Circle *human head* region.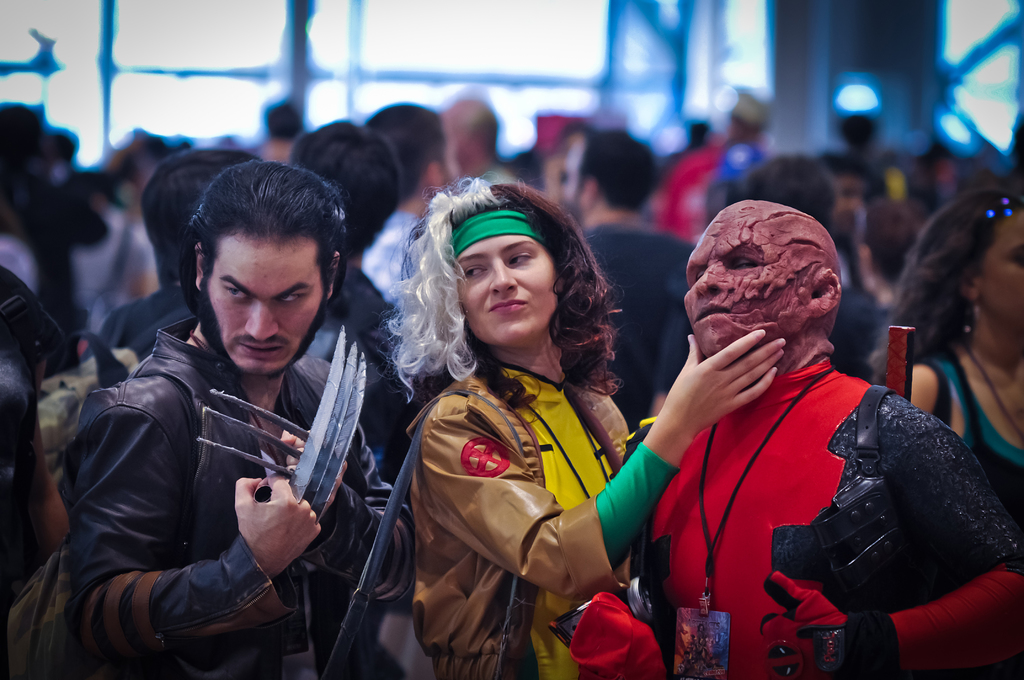
Region: left=195, top=157, right=344, bottom=378.
